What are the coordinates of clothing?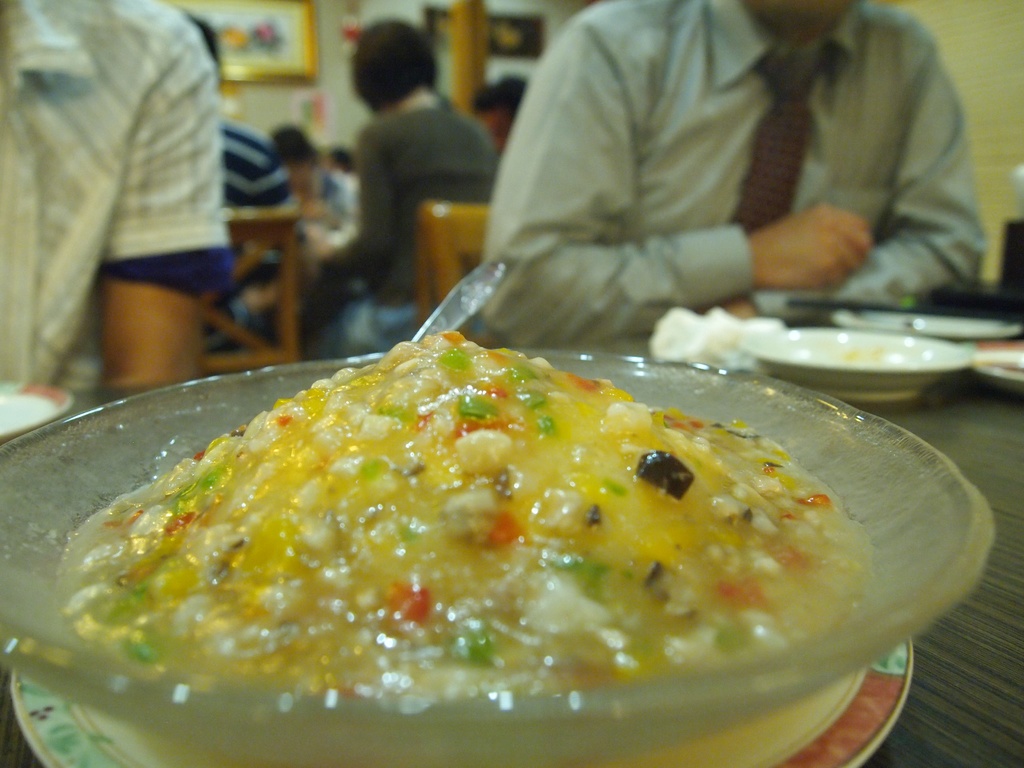
{"x1": 308, "y1": 158, "x2": 370, "y2": 227}.
